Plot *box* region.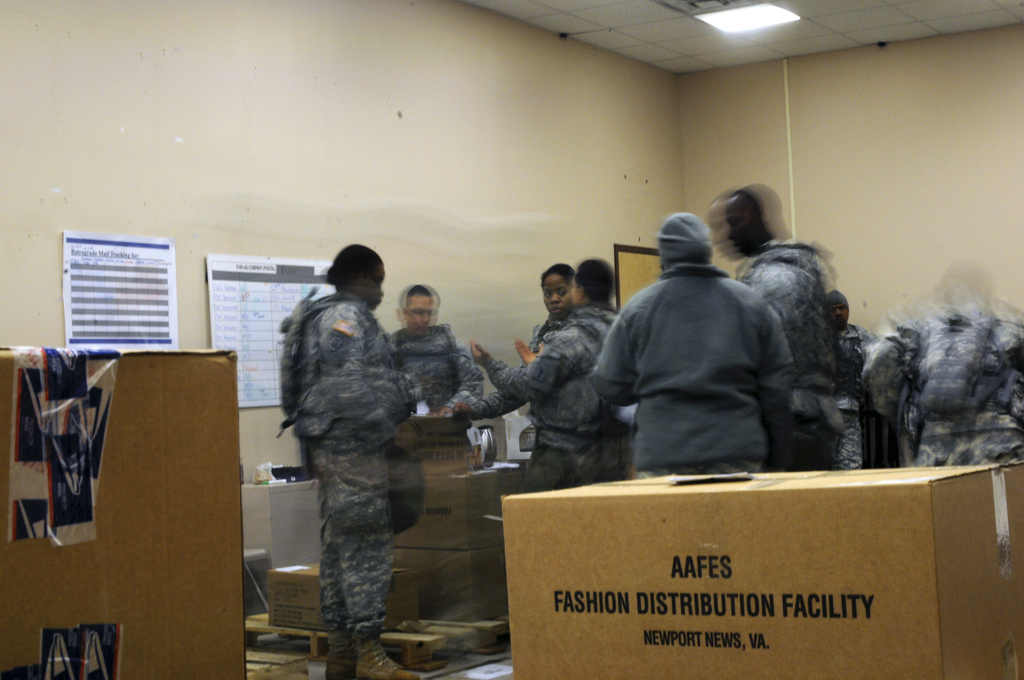
Plotted at bbox(394, 466, 503, 550).
